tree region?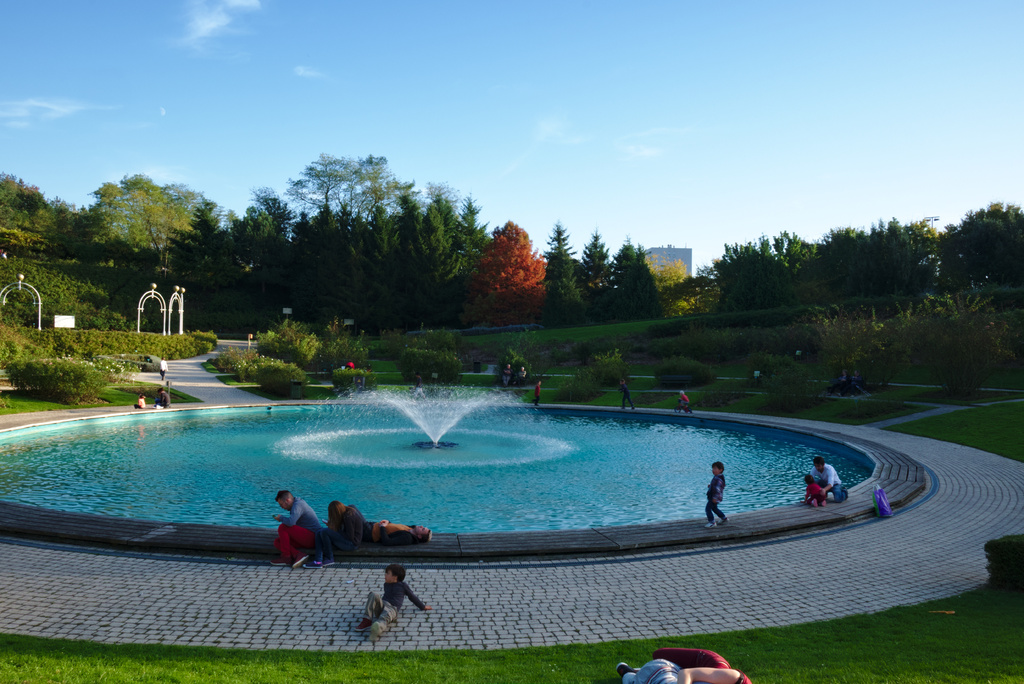
[776,232,786,258]
